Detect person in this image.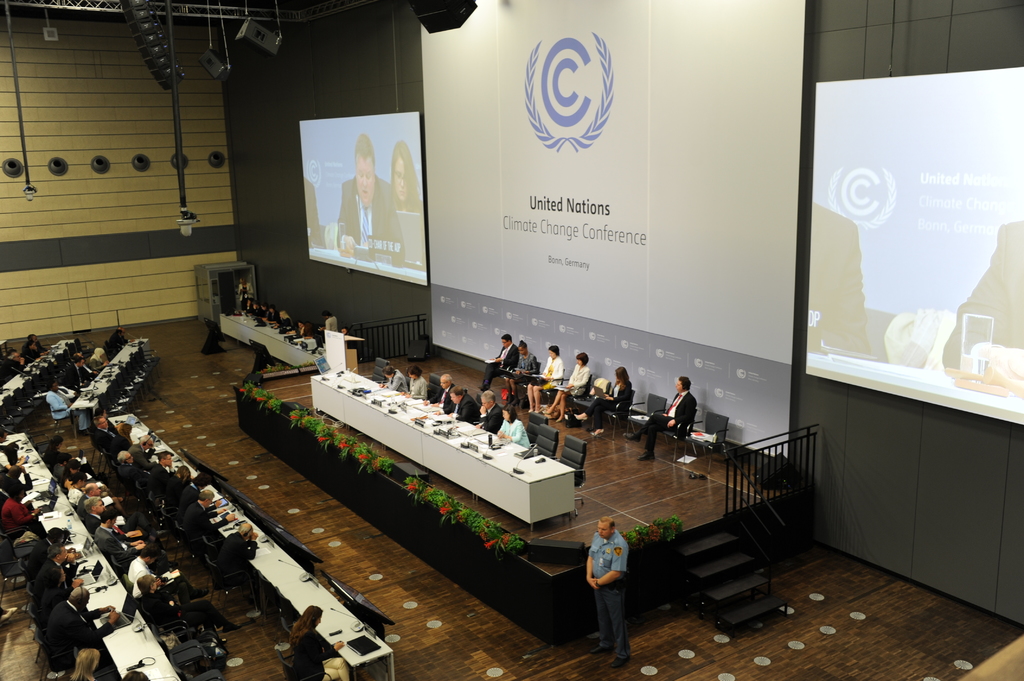
Detection: 334 131 401 266.
